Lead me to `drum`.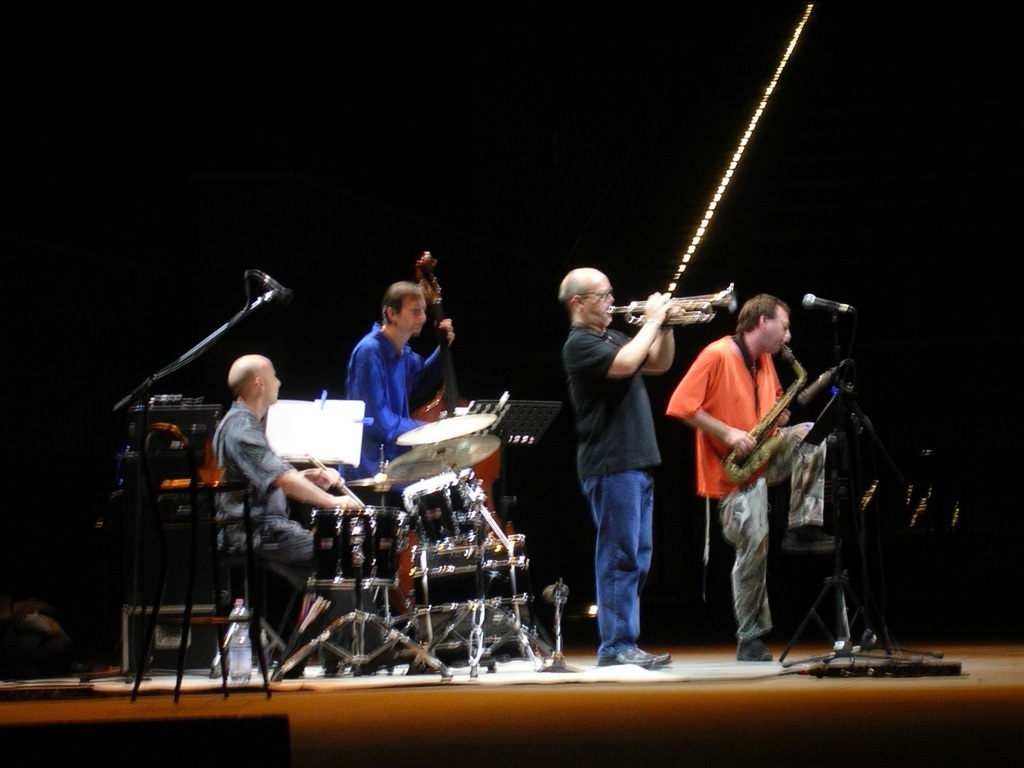
Lead to 303 504 406 593.
